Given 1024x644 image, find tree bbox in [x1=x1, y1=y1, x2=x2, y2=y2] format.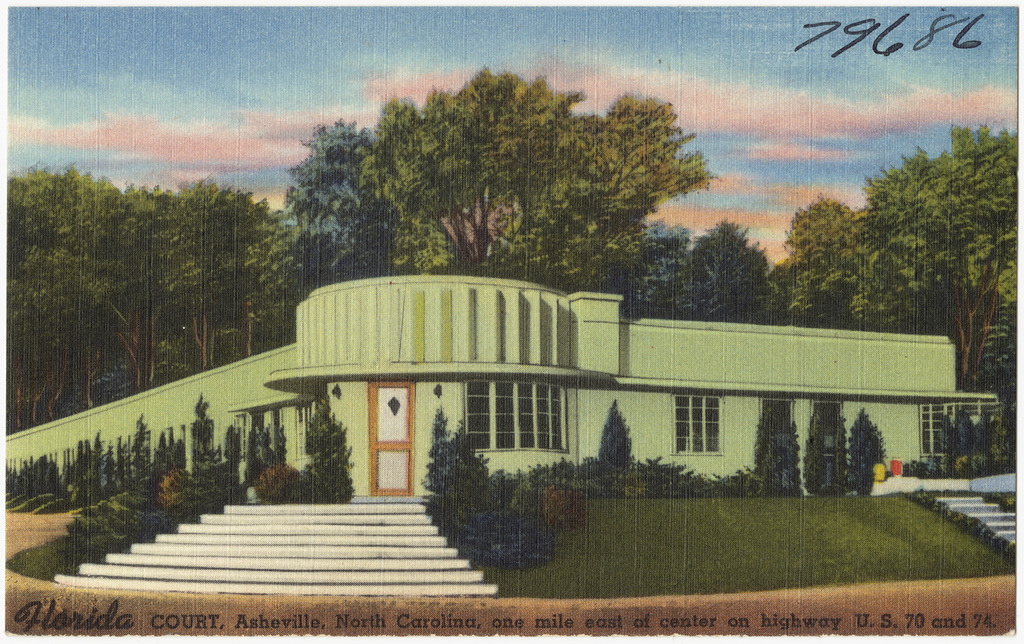
[x1=838, y1=111, x2=1008, y2=351].
